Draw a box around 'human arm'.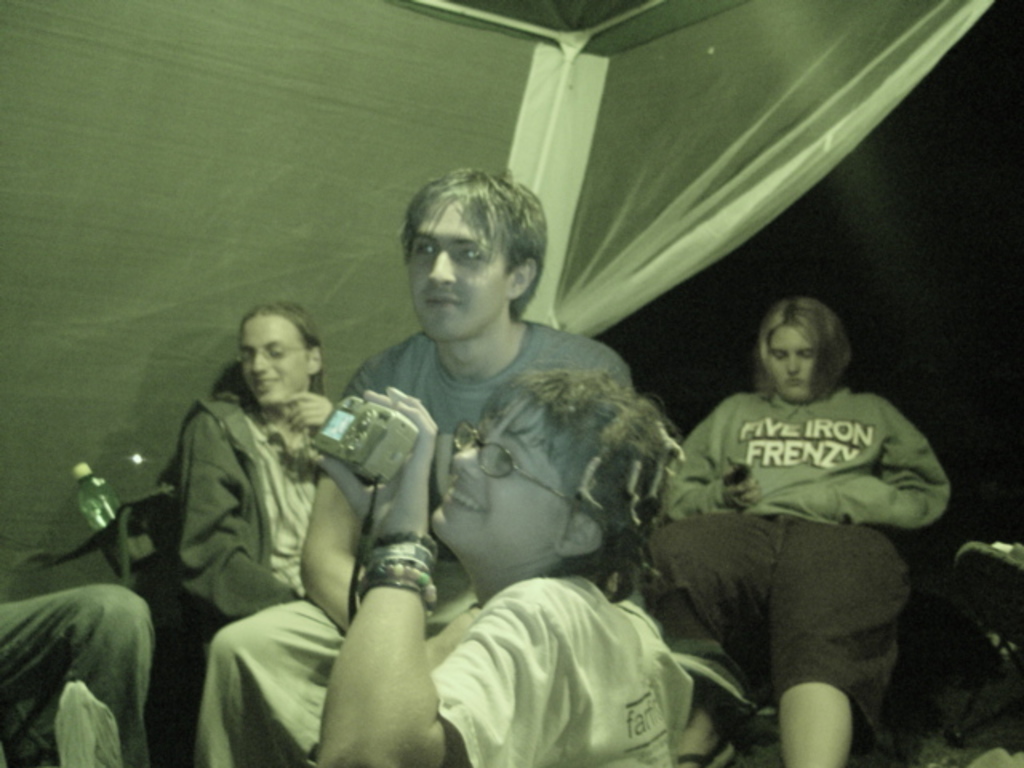
{"x1": 821, "y1": 400, "x2": 958, "y2": 538}.
